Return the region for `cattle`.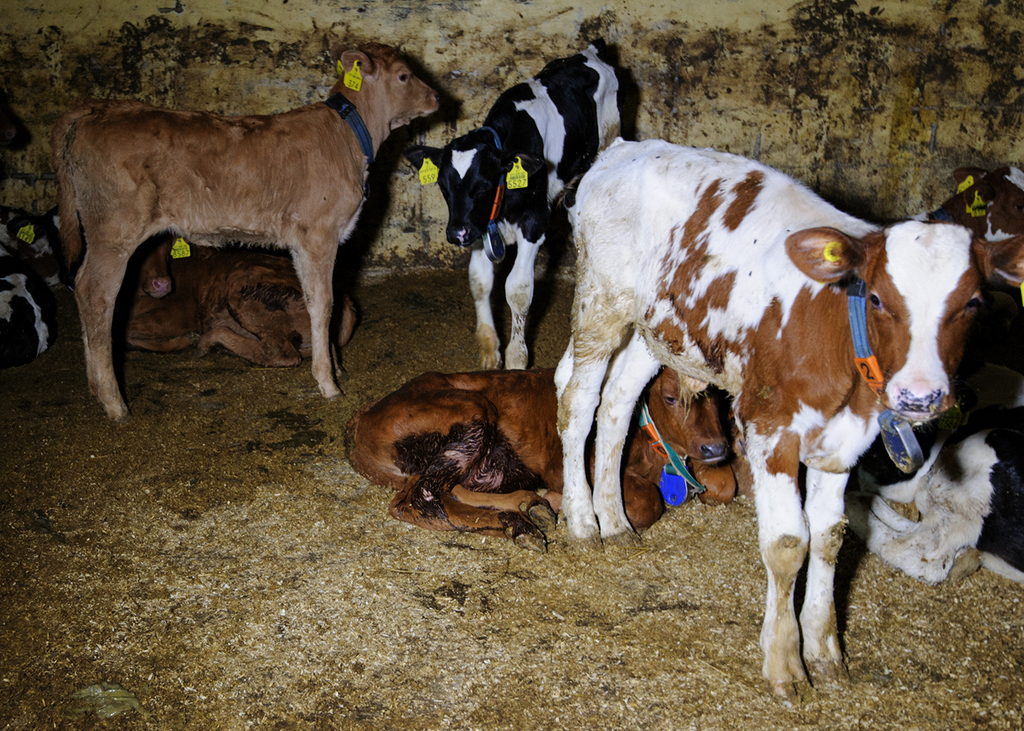
<region>0, 203, 72, 361</region>.
